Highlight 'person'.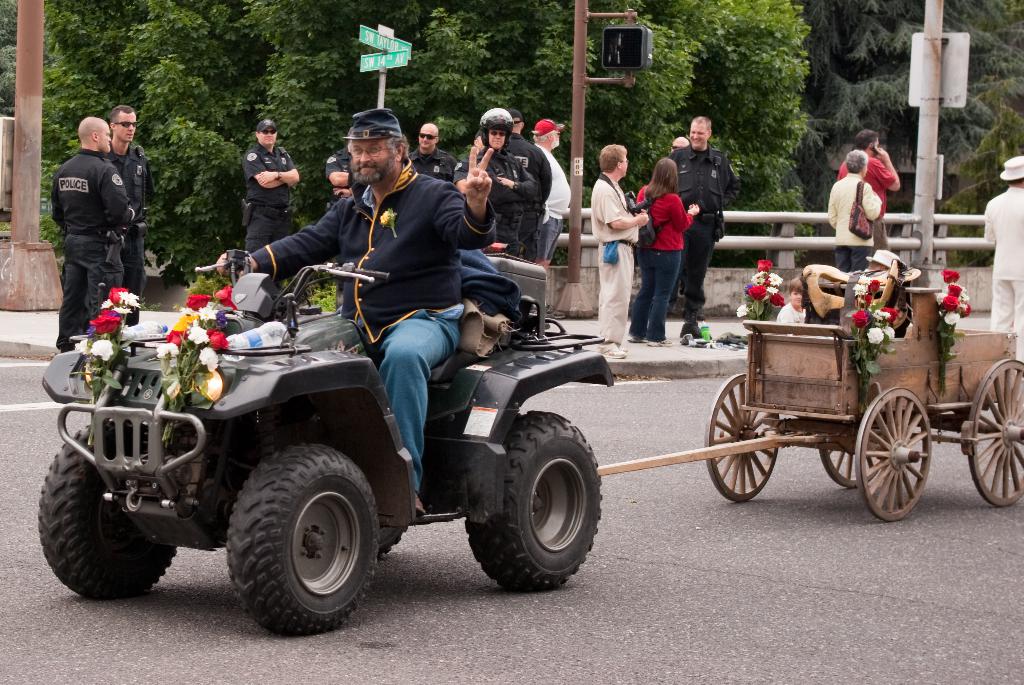
Highlighted region: {"left": 56, "top": 114, "right": 141, "bottom": 397}.
